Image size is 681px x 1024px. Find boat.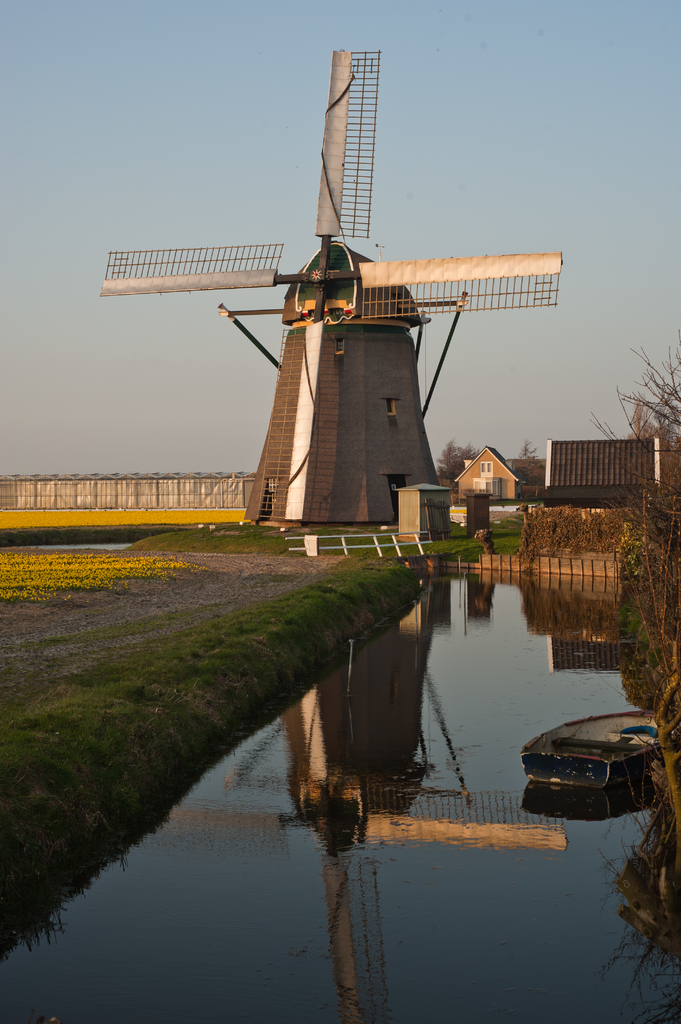
left=521, top=697, right=680, bottom=815.
